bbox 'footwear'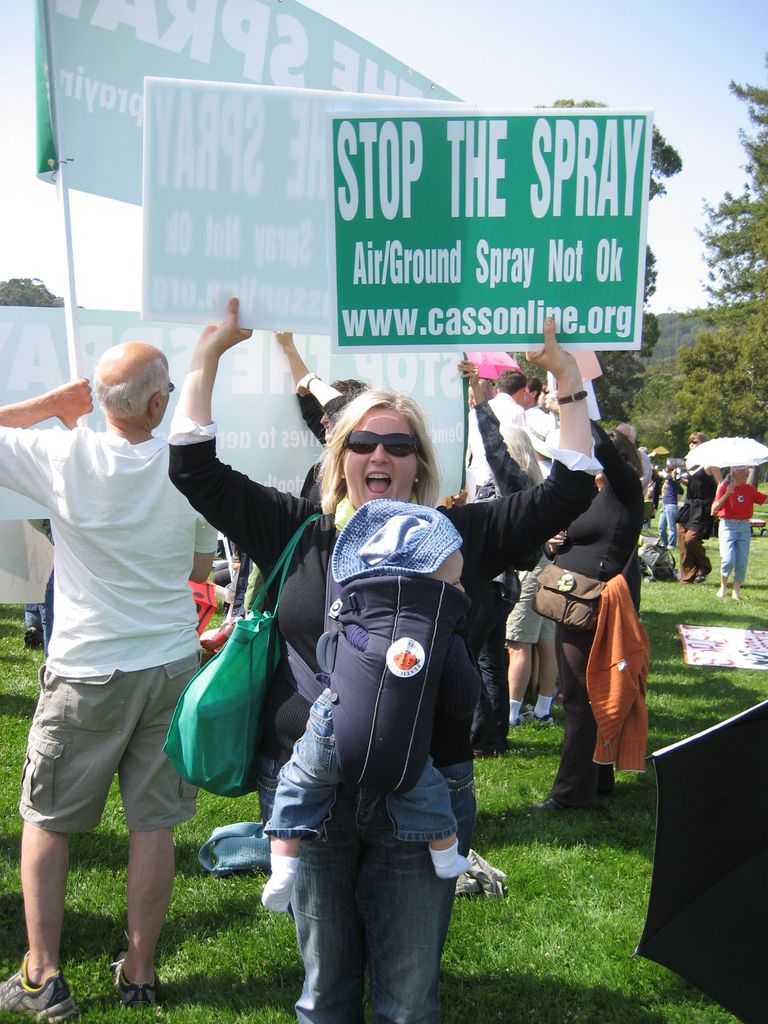
(x1=91, y1=927, x2=160, y2=1004)
